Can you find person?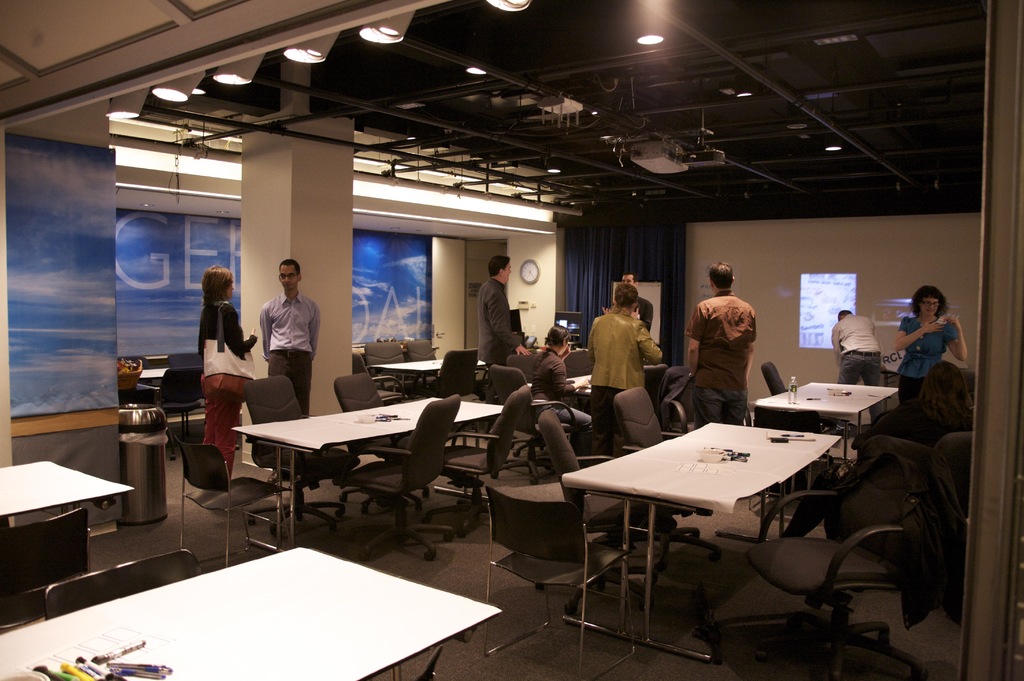
Yes, bounding box: 684, 260, 760, 431.
